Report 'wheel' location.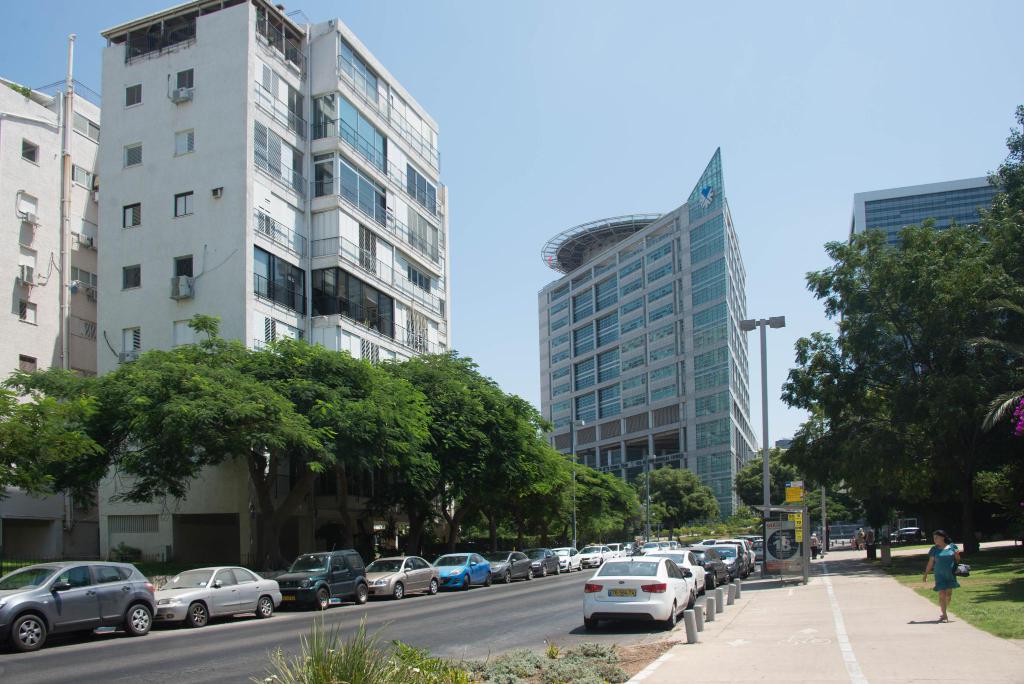
Report: left=429, top=578, right=439, bottom=594.
